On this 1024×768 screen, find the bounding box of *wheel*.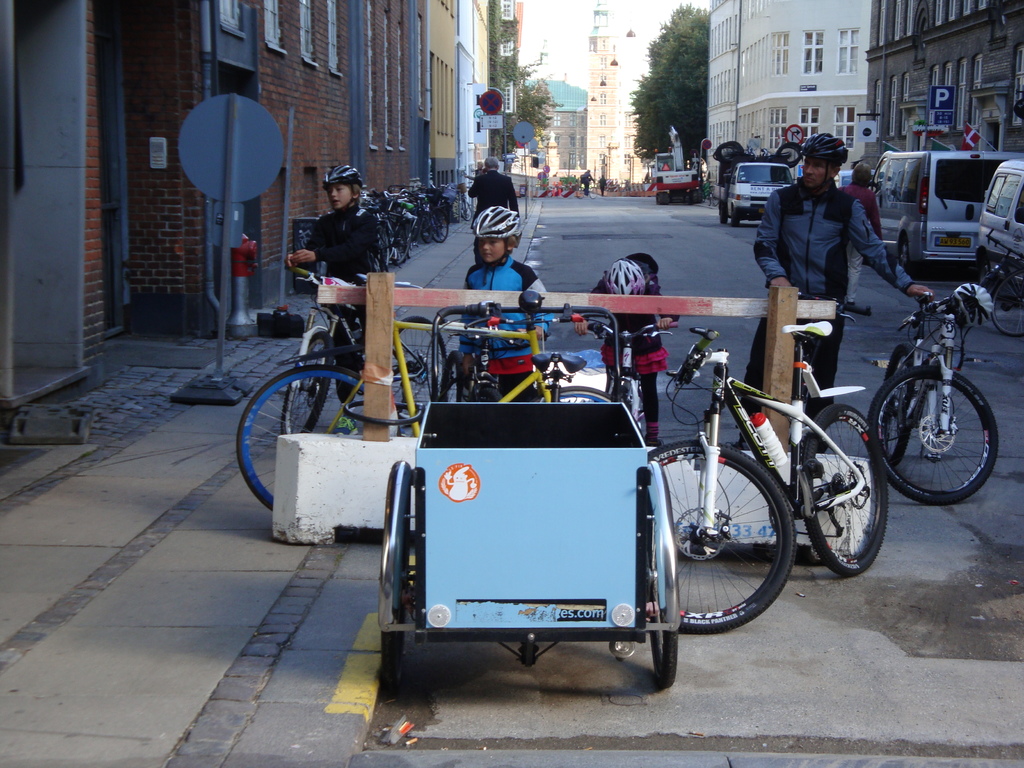
Bounding box: bbox(646, 434, 796, 636).
